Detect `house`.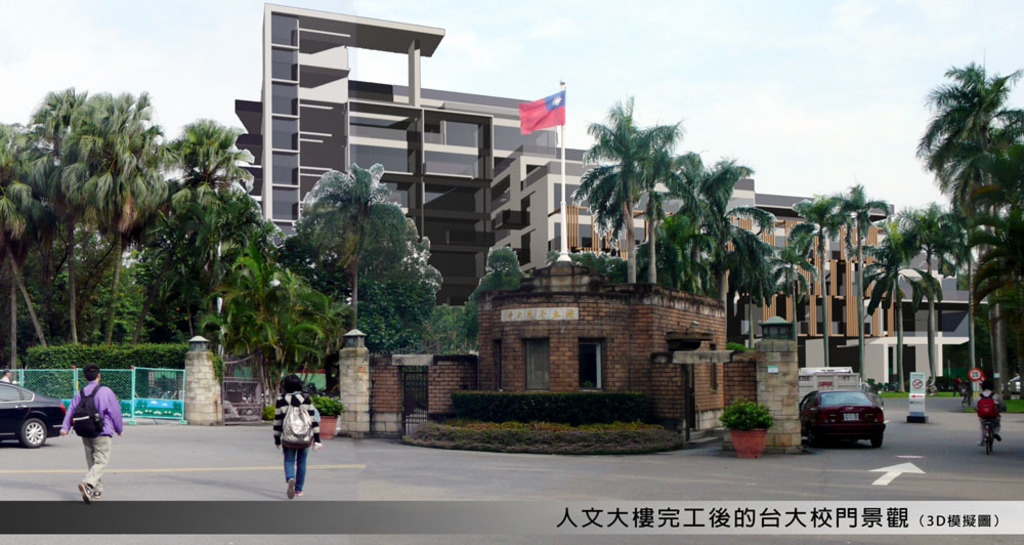
Detected at (211,3,574,278).
